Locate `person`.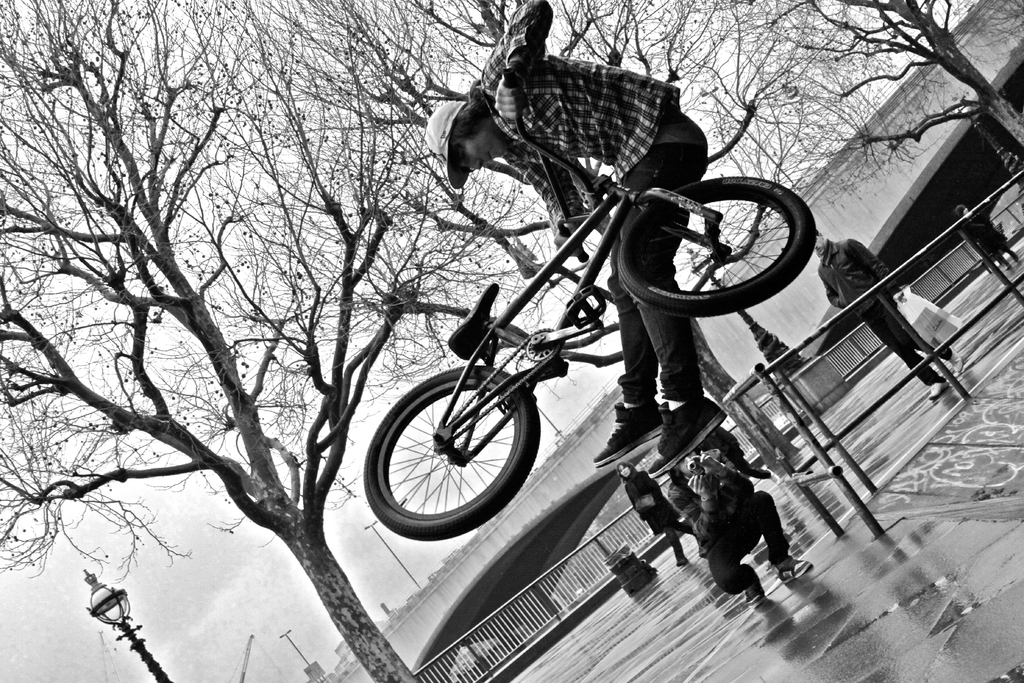
Bounding box: 667:452:814:609.
